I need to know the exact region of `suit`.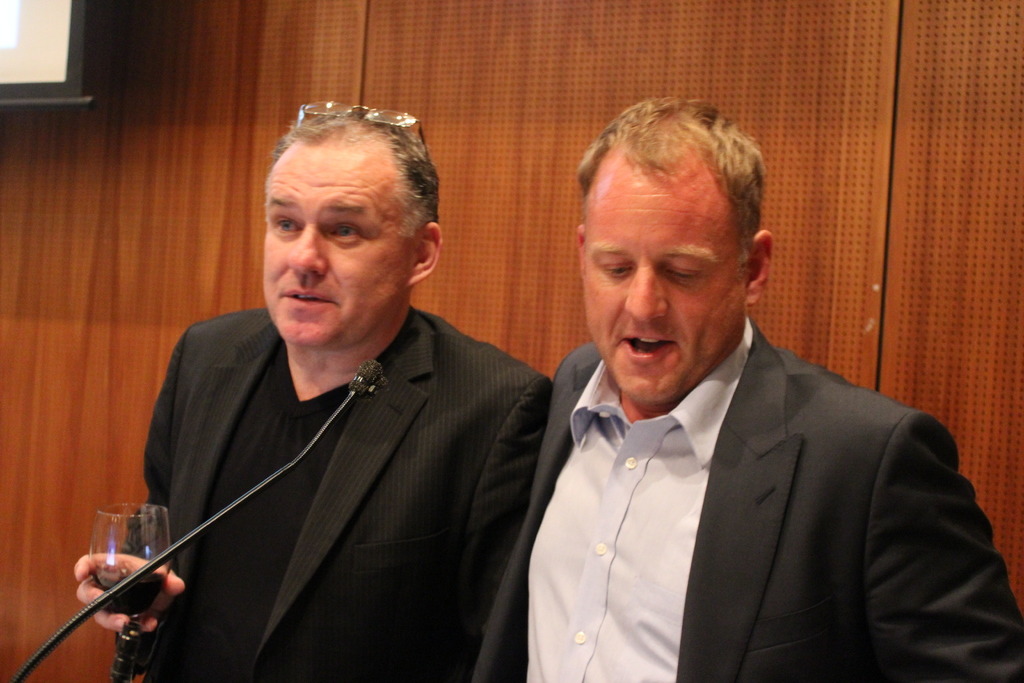
Region: 492:261:1011:668.
